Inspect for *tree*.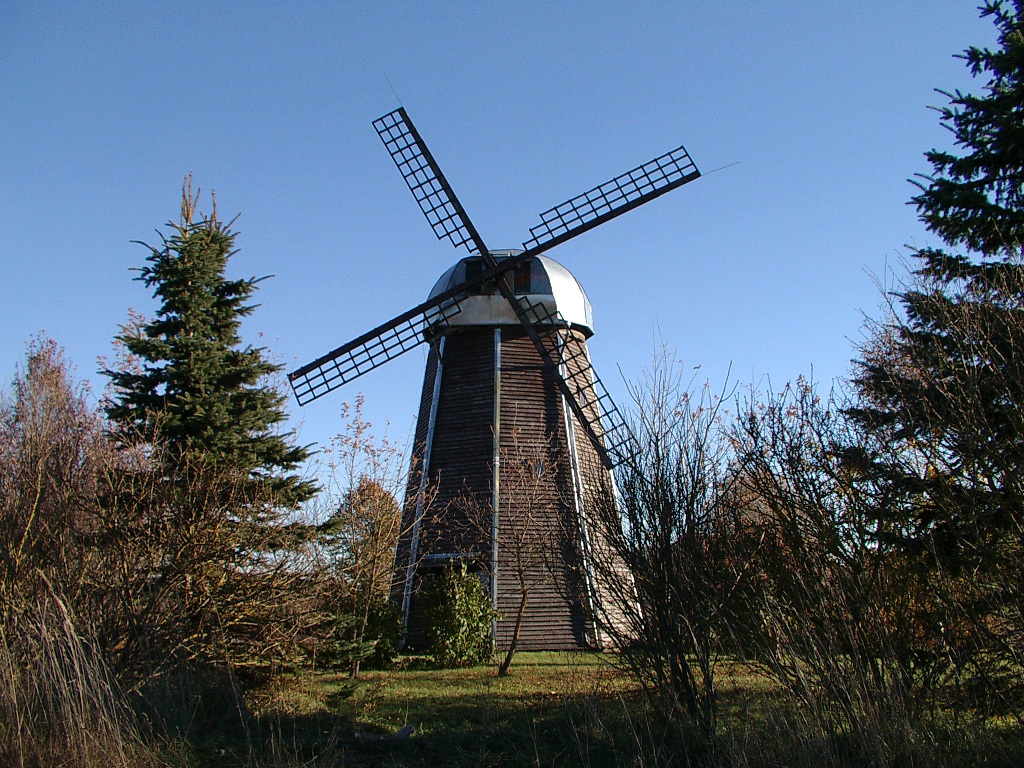
Inspection: [x1=485, y1=423, x2=586, y2=690].
